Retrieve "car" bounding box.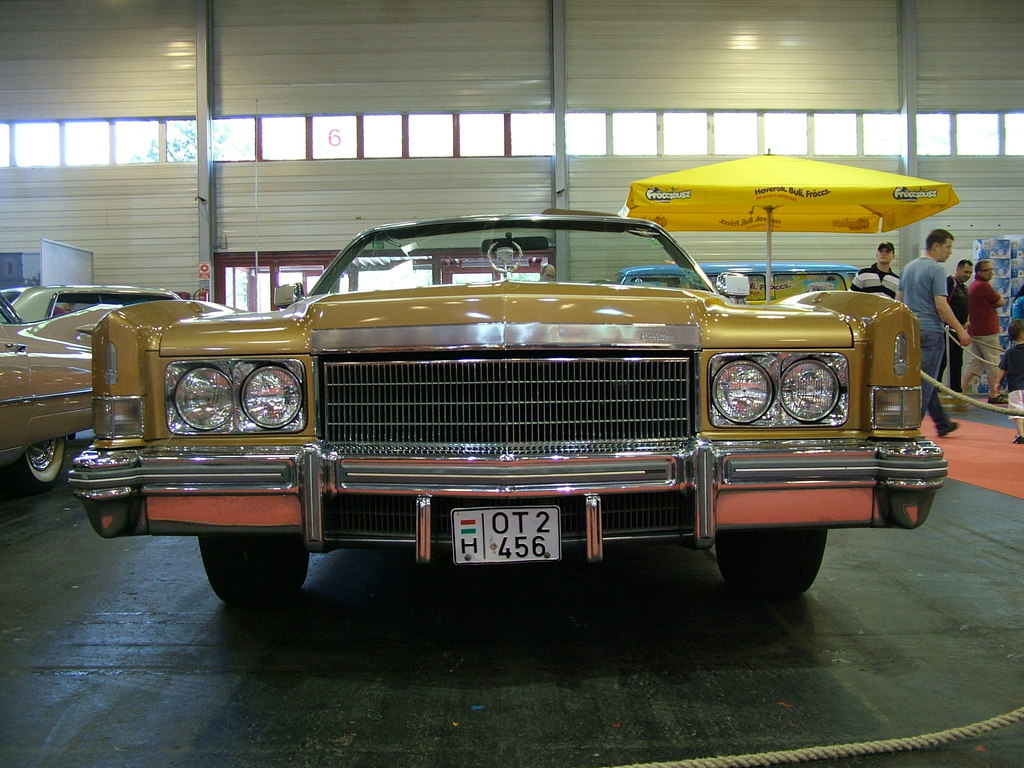
Bounding box: (51, 196, 948, 634).
